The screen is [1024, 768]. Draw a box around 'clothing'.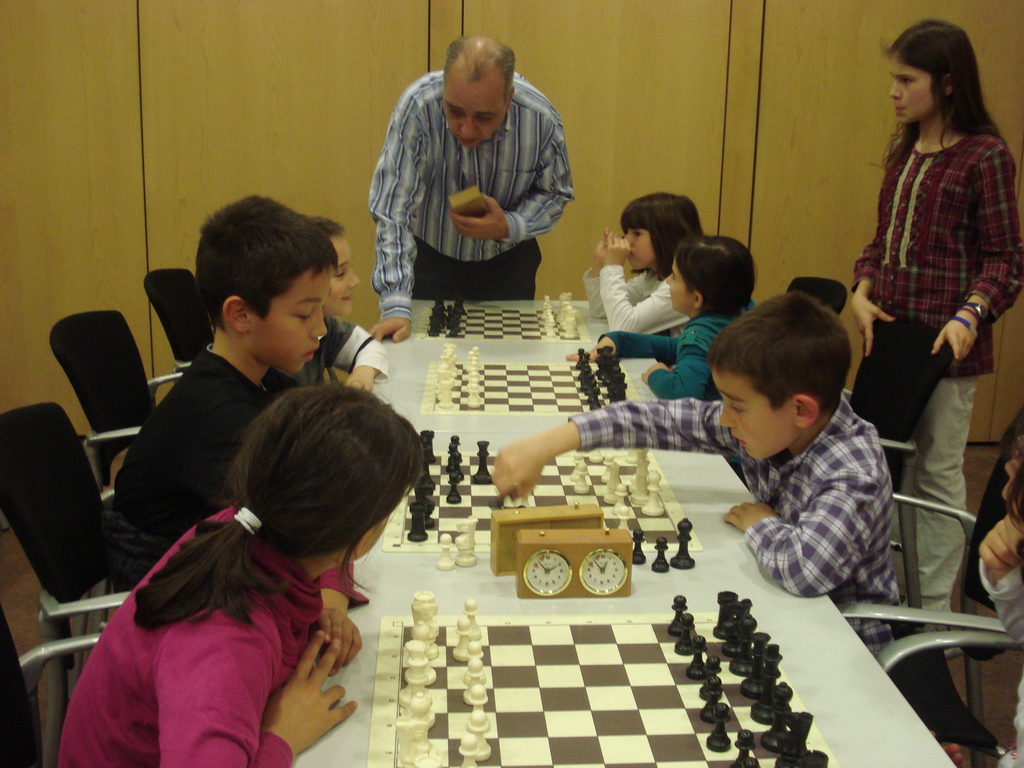
box(367, 76, 578, 319).
